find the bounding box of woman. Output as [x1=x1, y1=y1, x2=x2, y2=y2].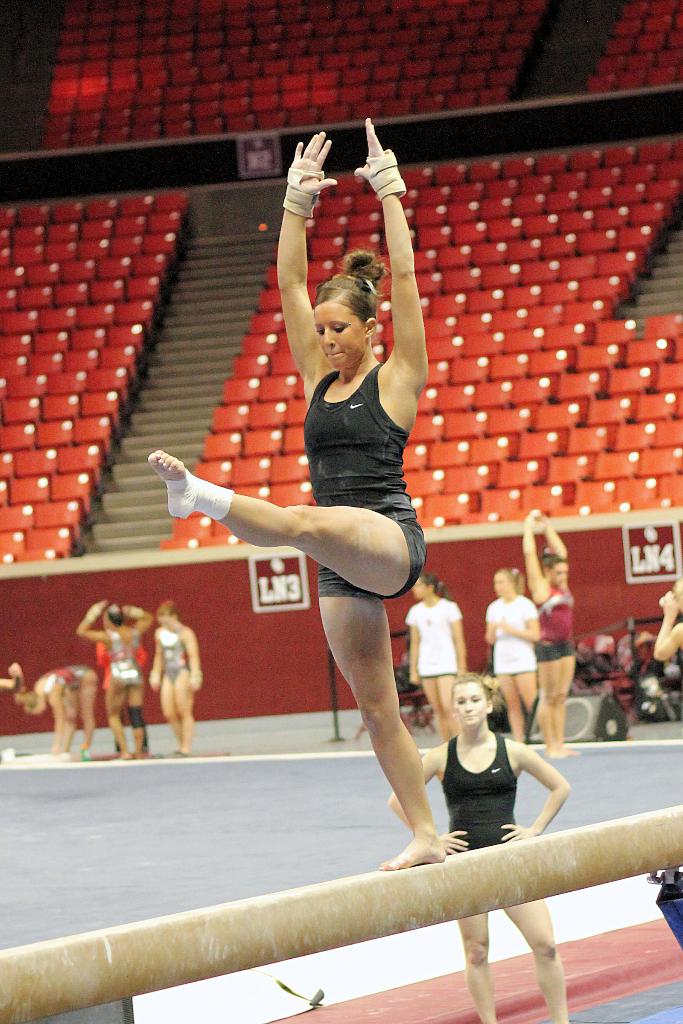
[x1=153, y1=596, x2=199, y2=753].
